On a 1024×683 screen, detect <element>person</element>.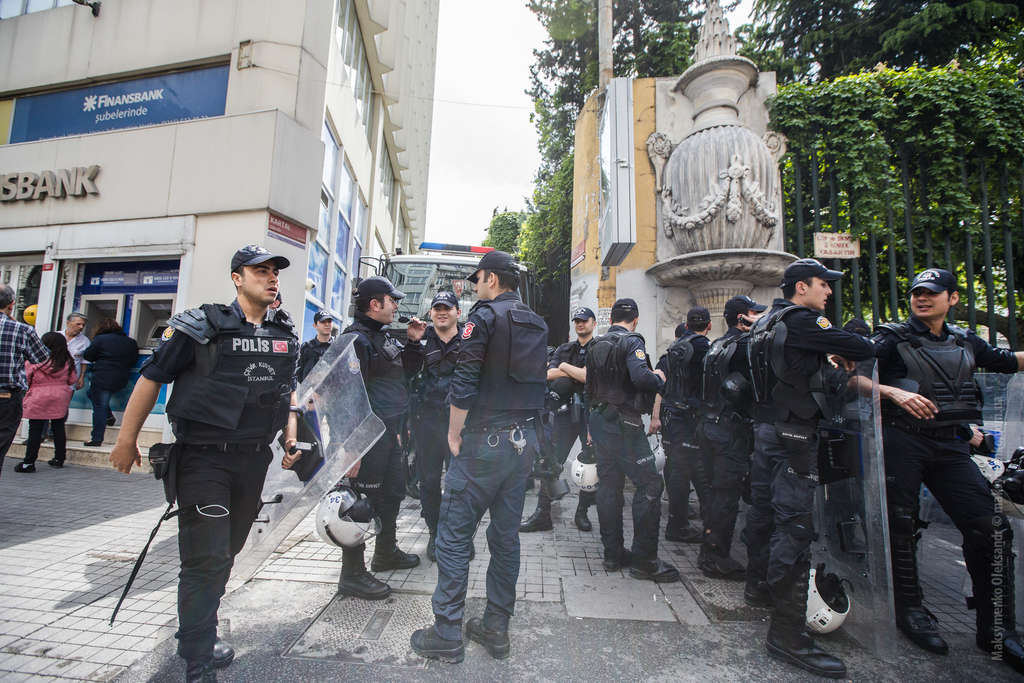
crop(113, 244, 307, 682).
